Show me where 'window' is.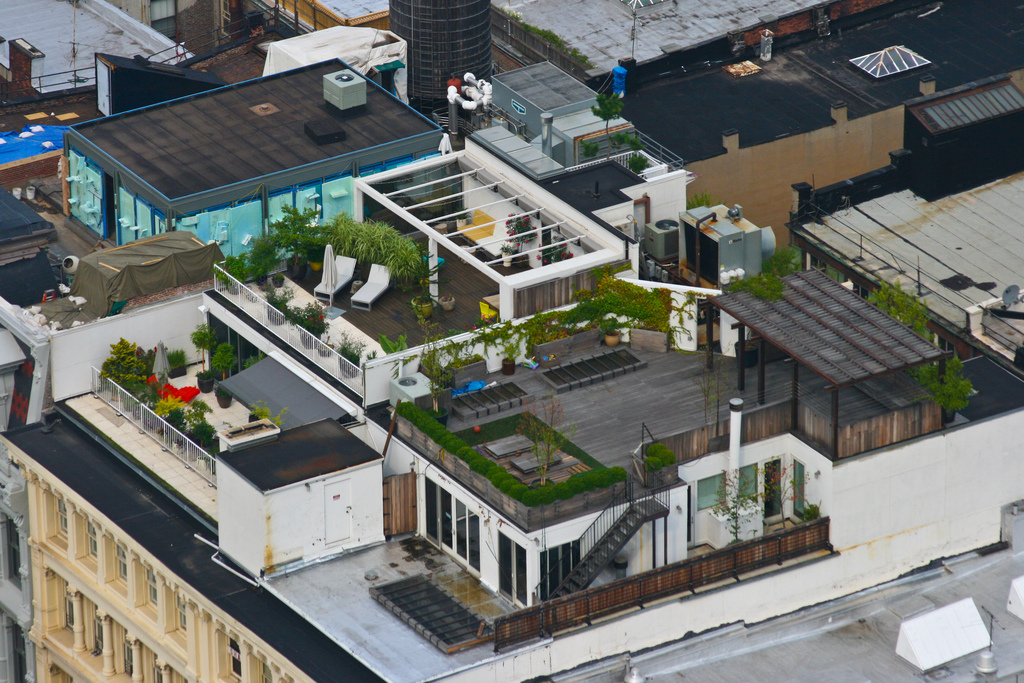
'window' is at 65, 584, 74, 629.
